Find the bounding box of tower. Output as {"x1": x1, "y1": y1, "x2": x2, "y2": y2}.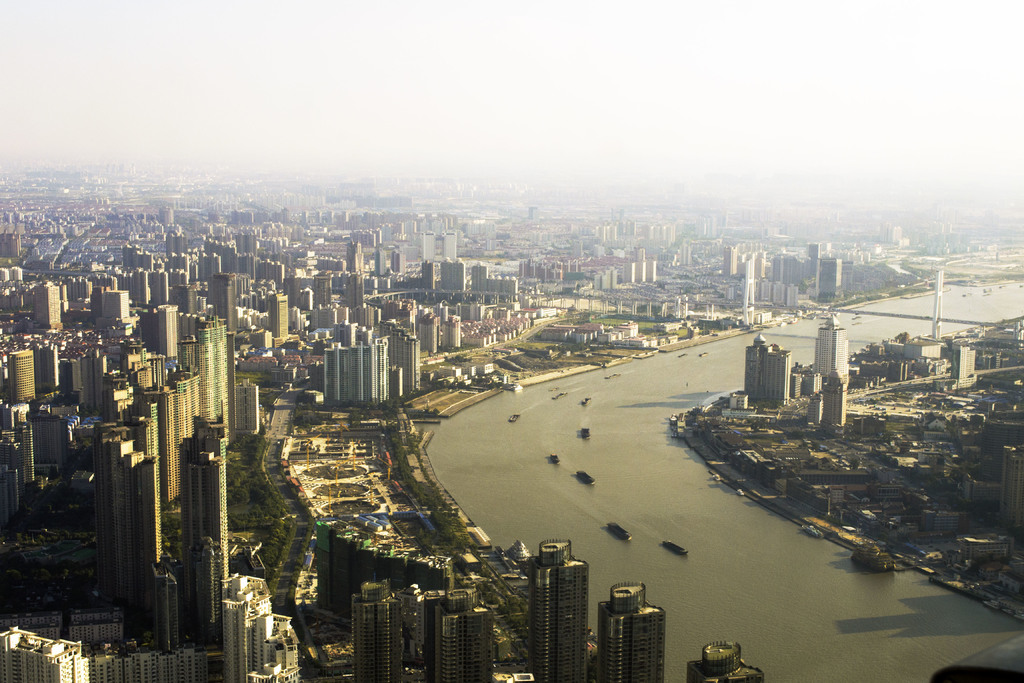
{"x1": 816, "y1": 311, "x2": 847, "y2": 373}.
